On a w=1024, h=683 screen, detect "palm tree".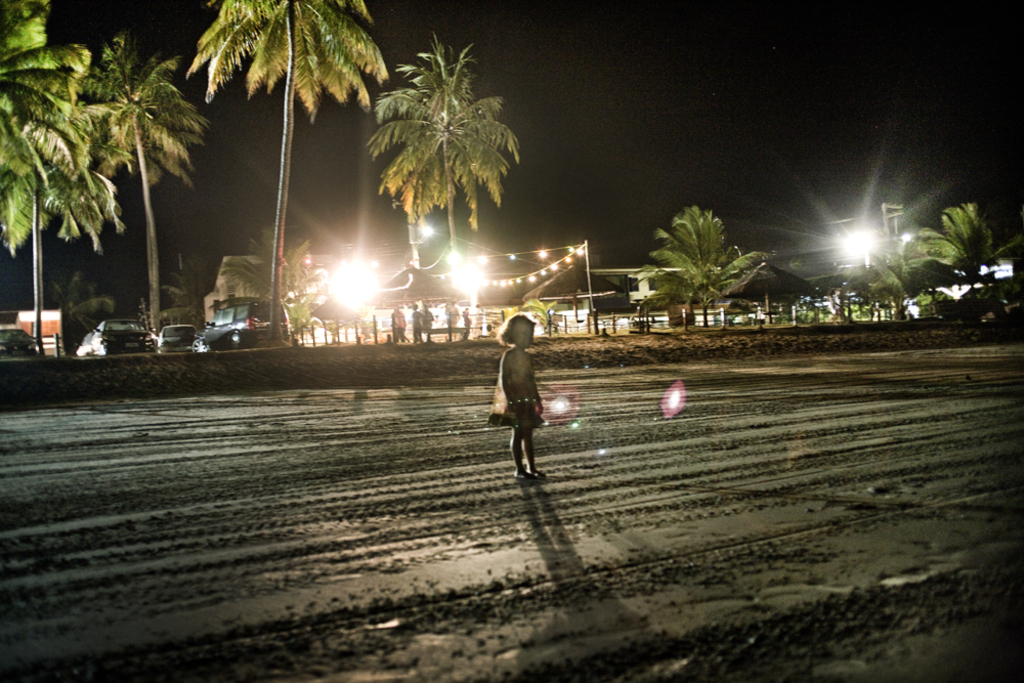
box(369, 41, 516, 318).
